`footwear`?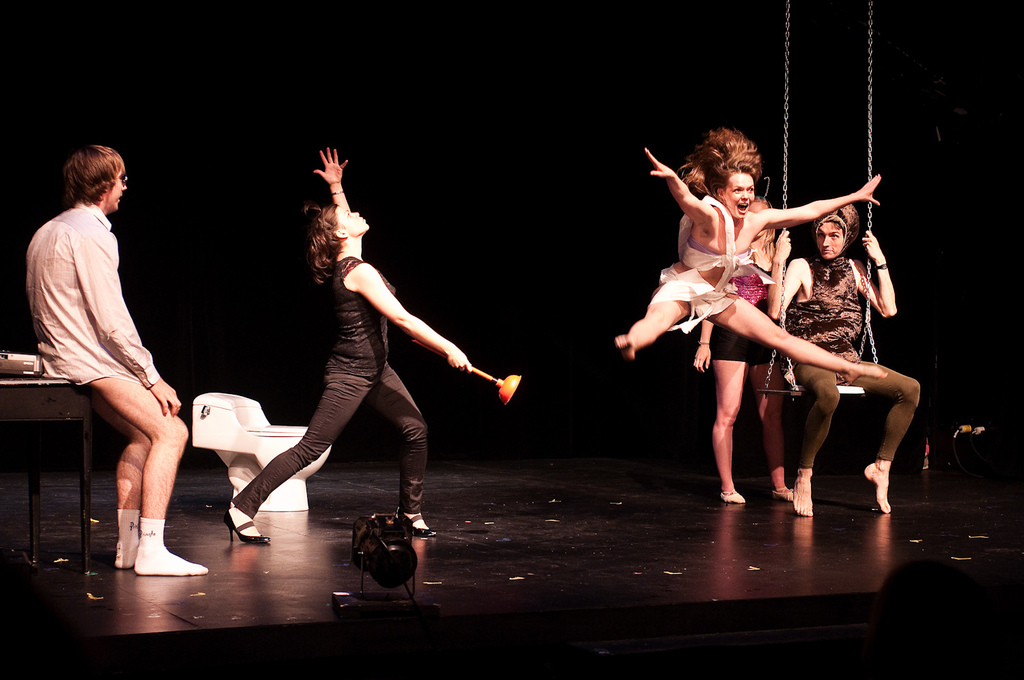
719,493,745,502
